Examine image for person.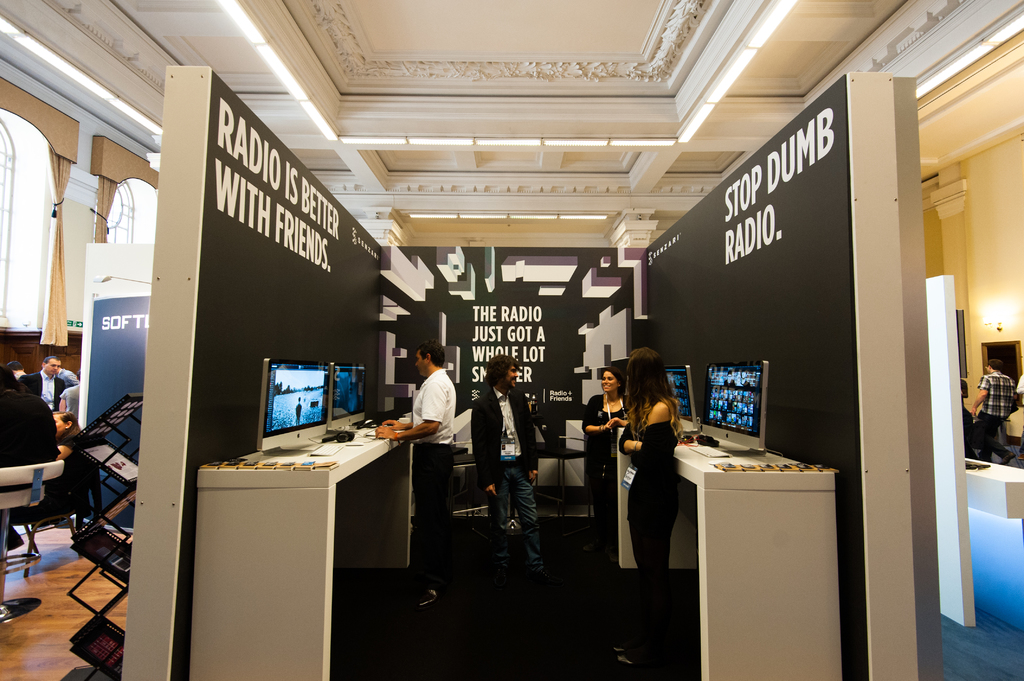
Examination result: x1=973, y1=355, x2=1018, y2=459.
